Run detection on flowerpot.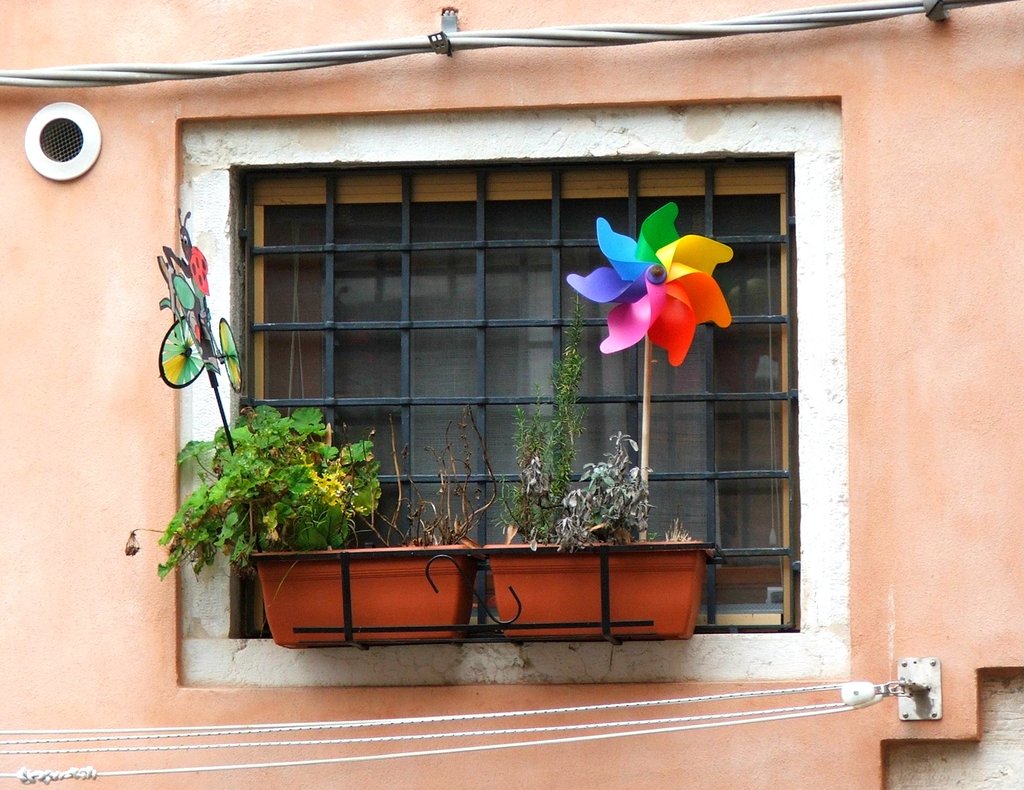
Result: [left=481, top=541, right=705, bottom=640].
